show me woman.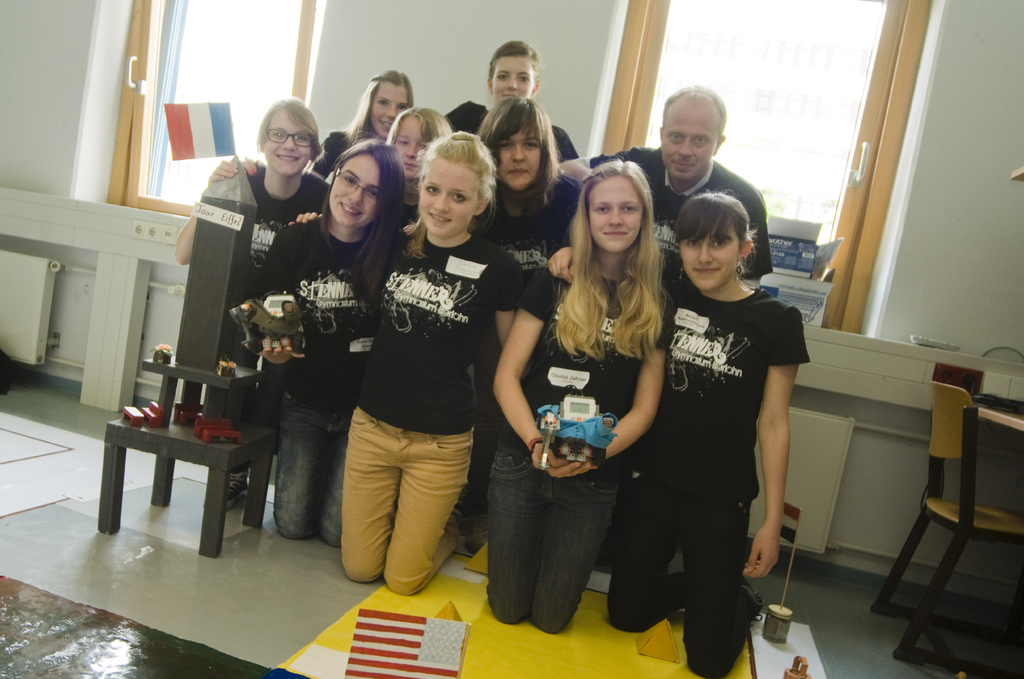
woman is here: (x1=471, y1=95, x2=587, y2=289).
